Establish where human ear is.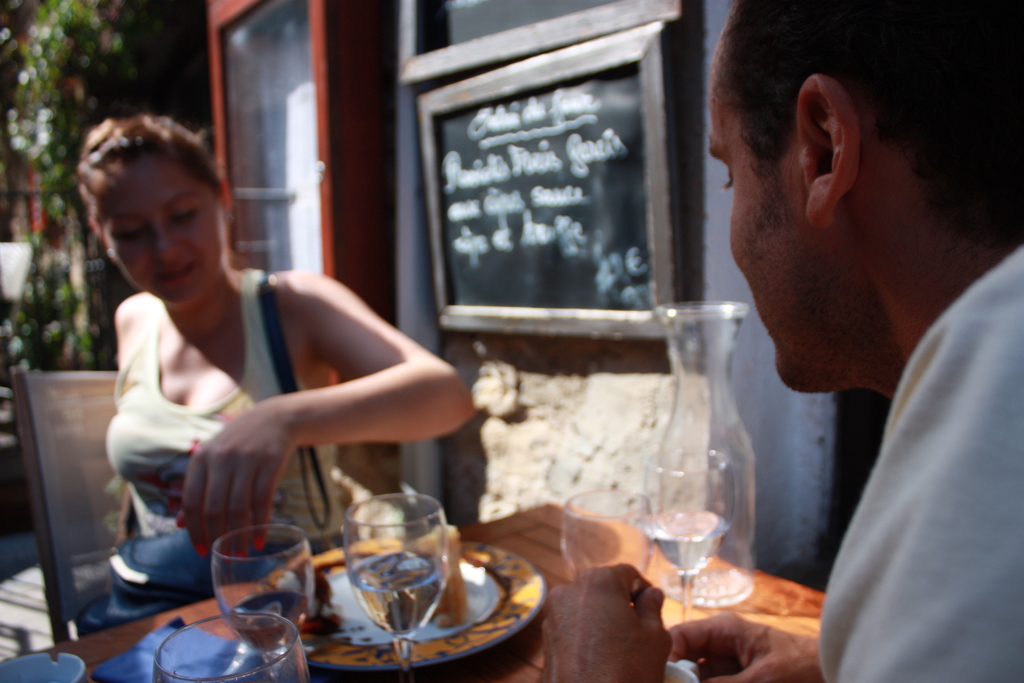
Established at 794:73:865:230.
